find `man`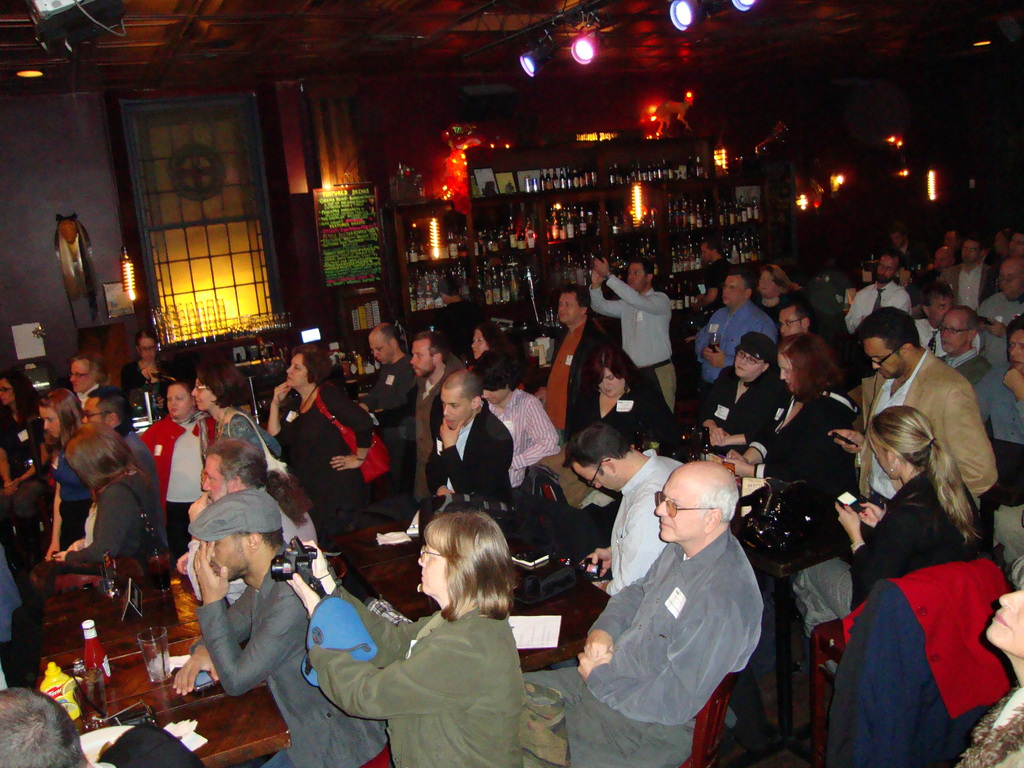
(x1=577, y1=418, x2=692, y2=593)
